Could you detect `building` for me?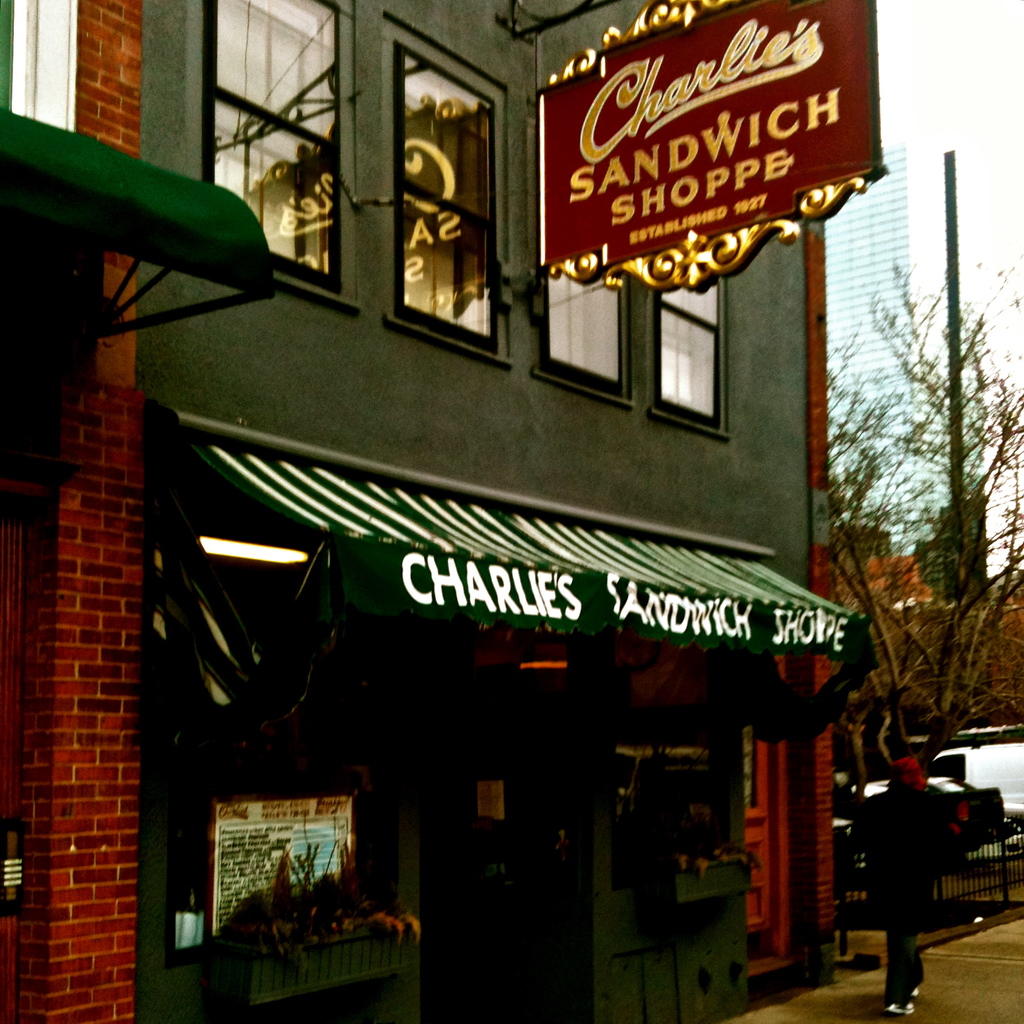
Detection result: x1=825, y1=144, x2=951, y2=558.
